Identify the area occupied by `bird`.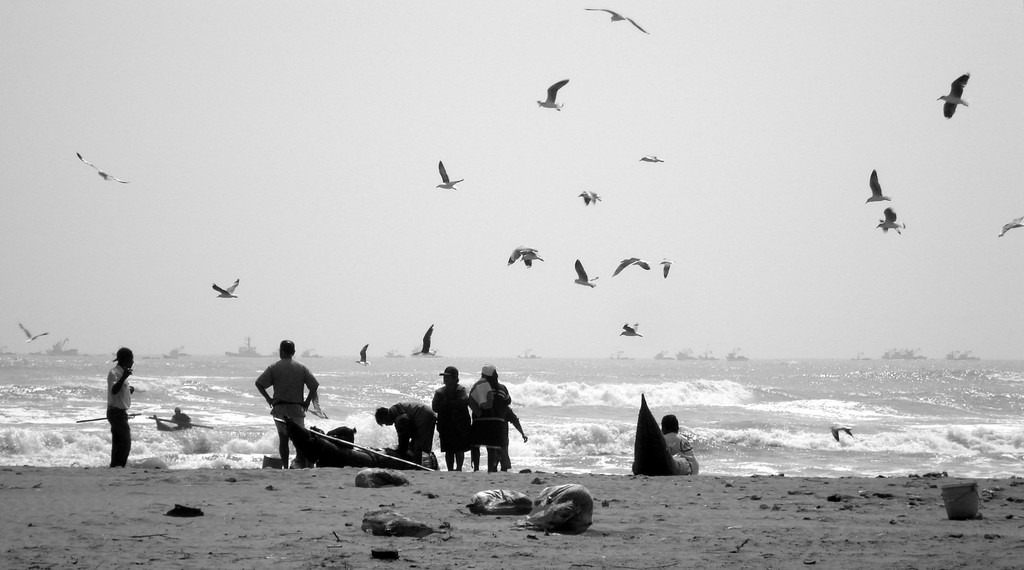
Area: box=[995, 211, 1023, 237].
